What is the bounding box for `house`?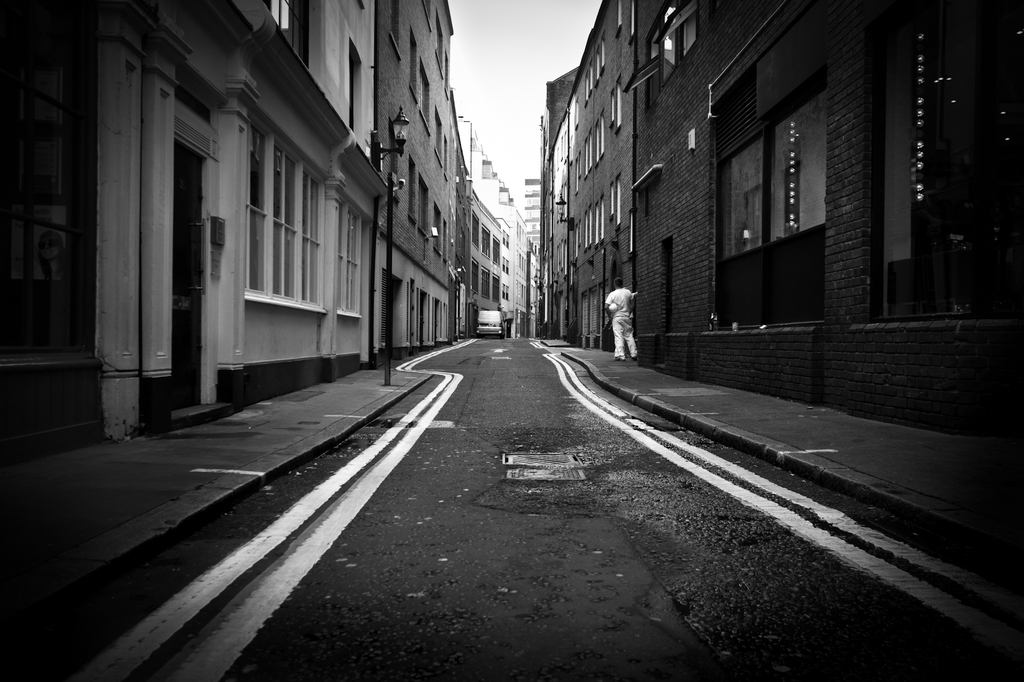
[367, 0, 477, 382].
